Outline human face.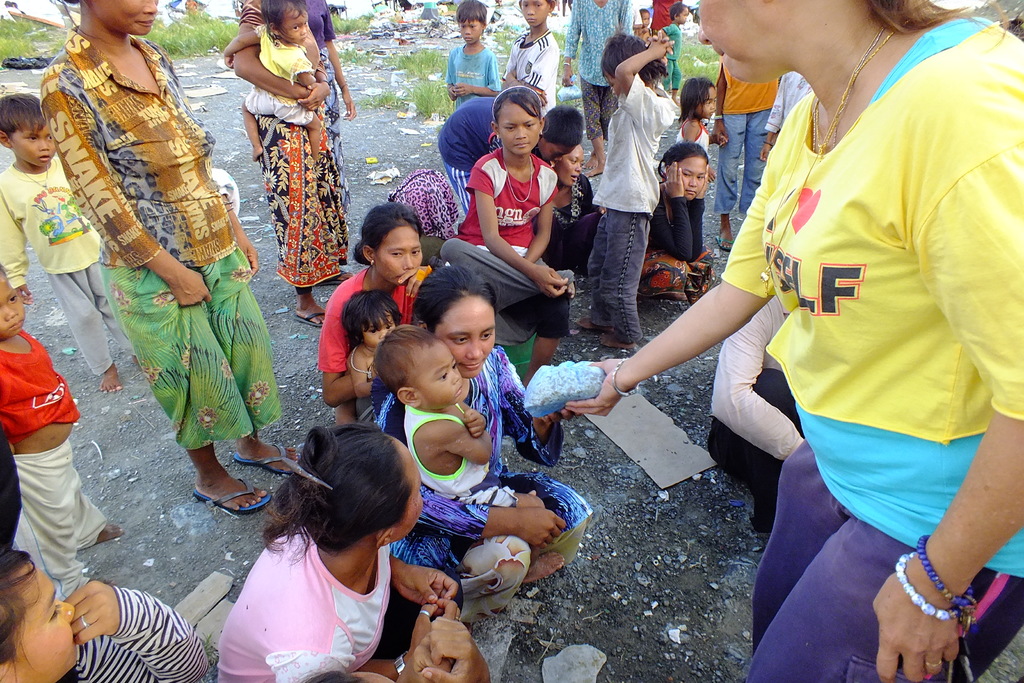
Outline: (432,299,496,377).
